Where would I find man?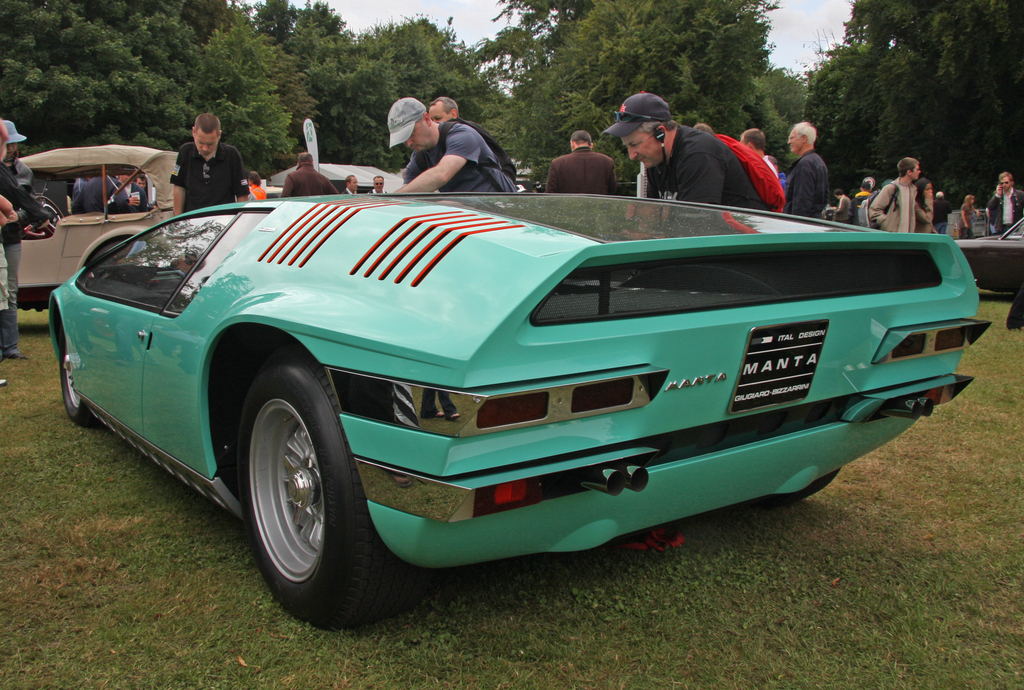
At box=[773, 120, 813, 223].
